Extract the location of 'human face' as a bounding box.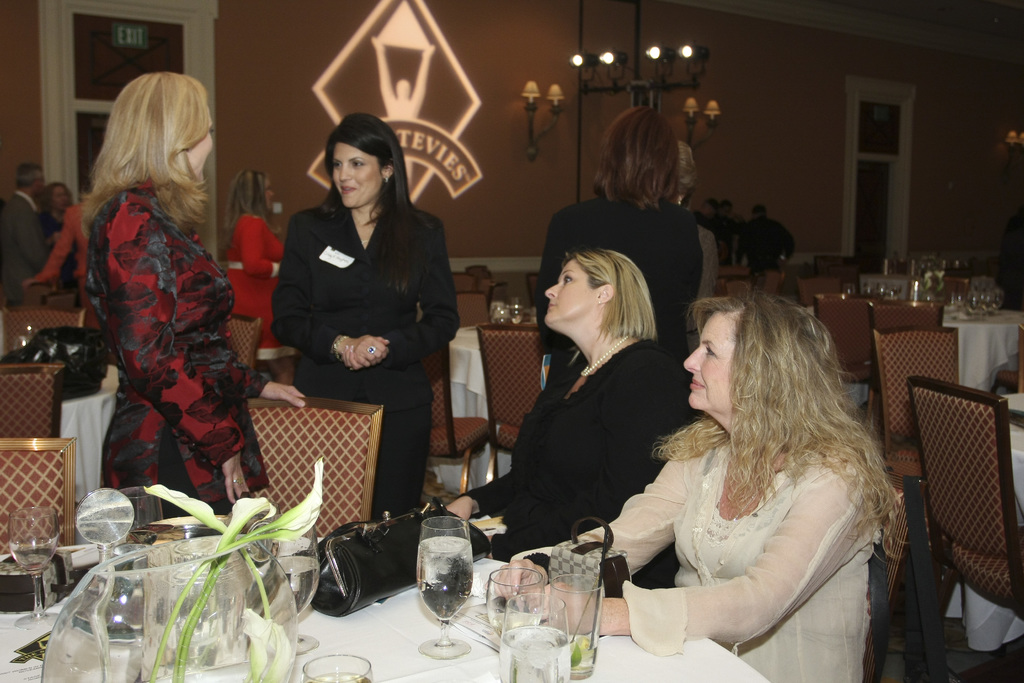
crop(333, 142, 384, 211).
